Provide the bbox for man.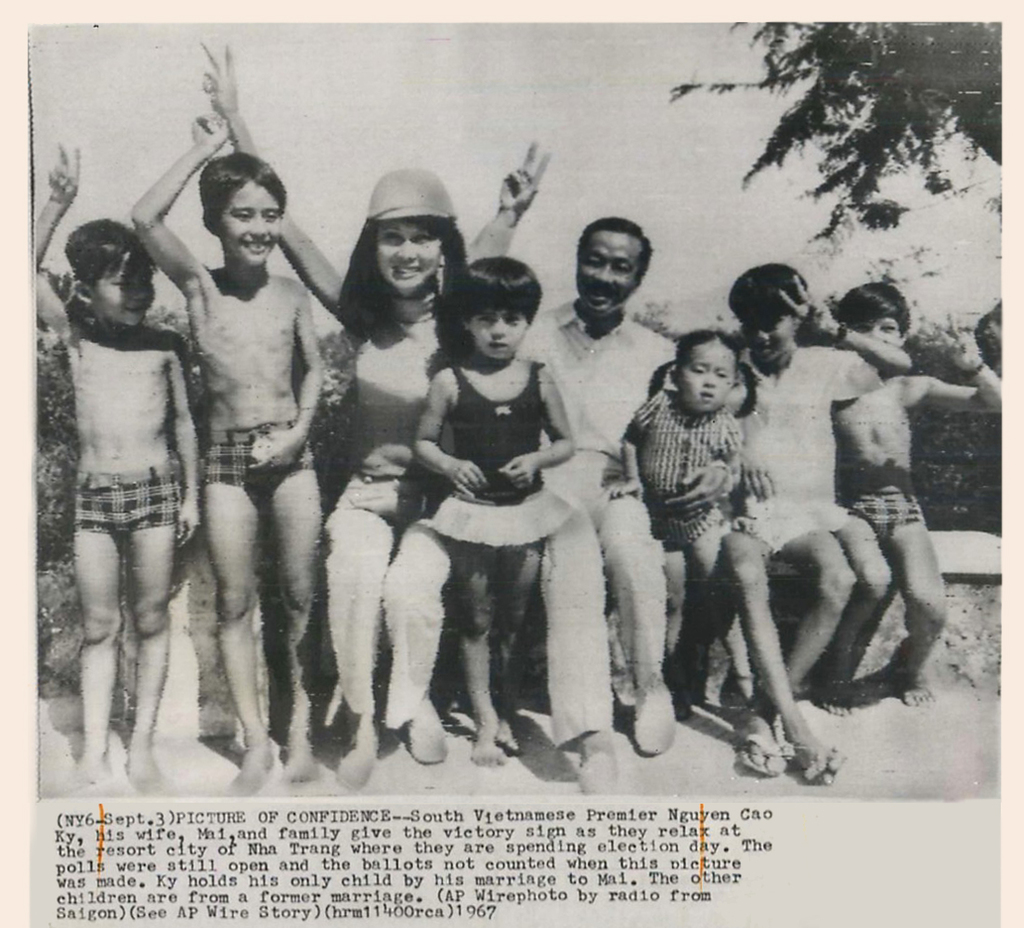
bbox(464, 136, 692, 813).
